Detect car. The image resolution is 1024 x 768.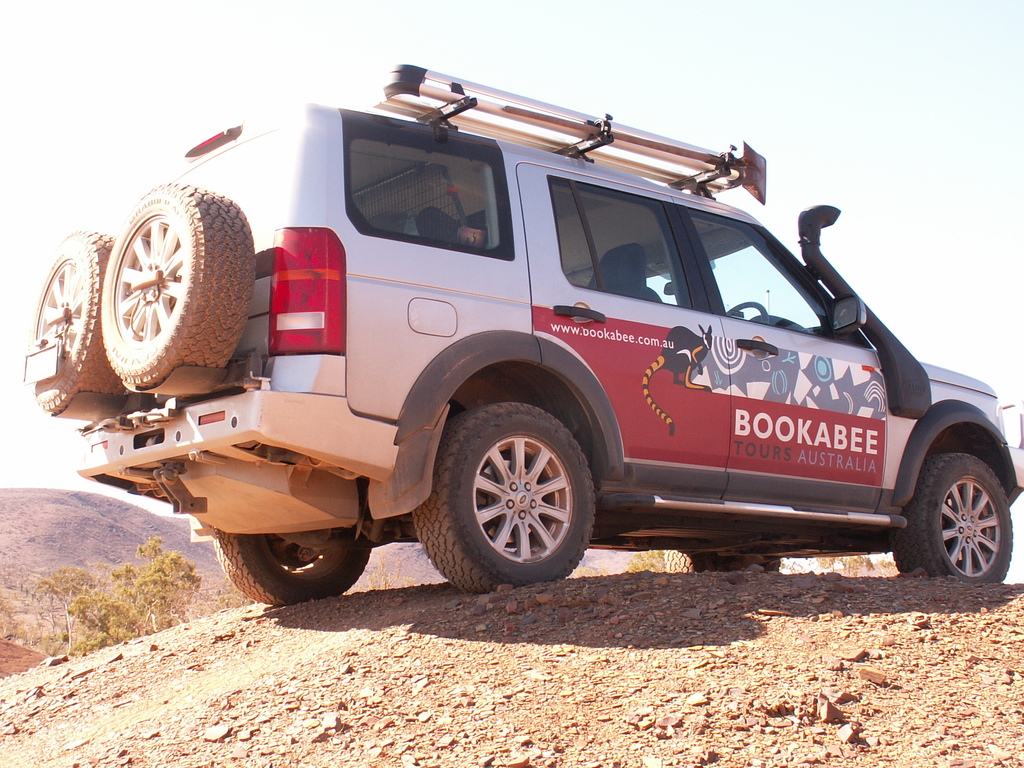
detection(20, 56, 1023, 600).
